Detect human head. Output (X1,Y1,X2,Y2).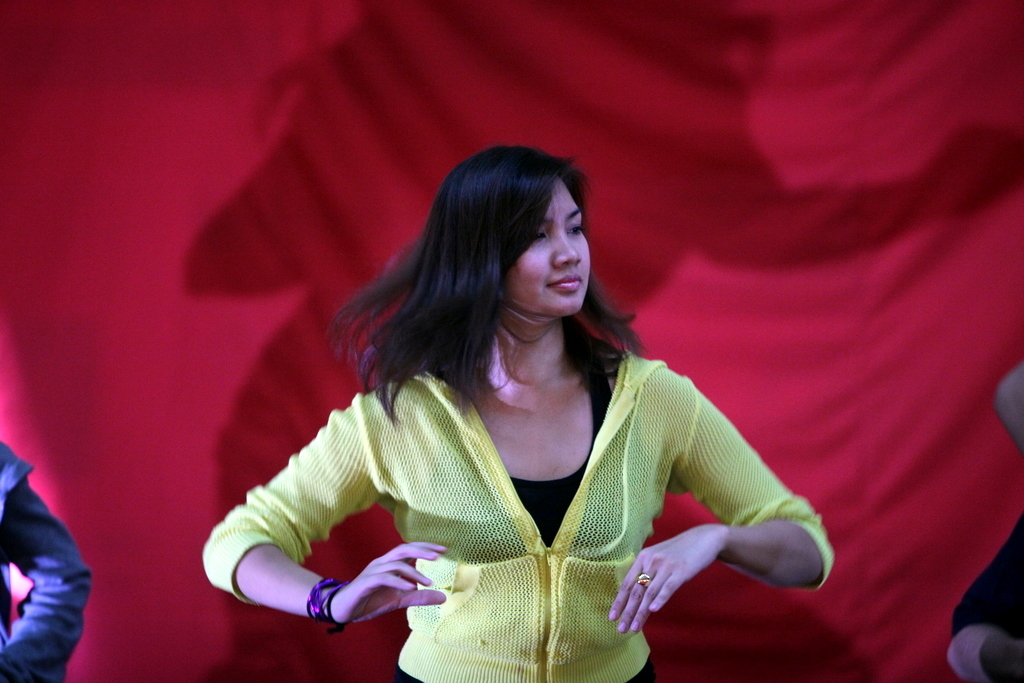
(461,151,603,332).
